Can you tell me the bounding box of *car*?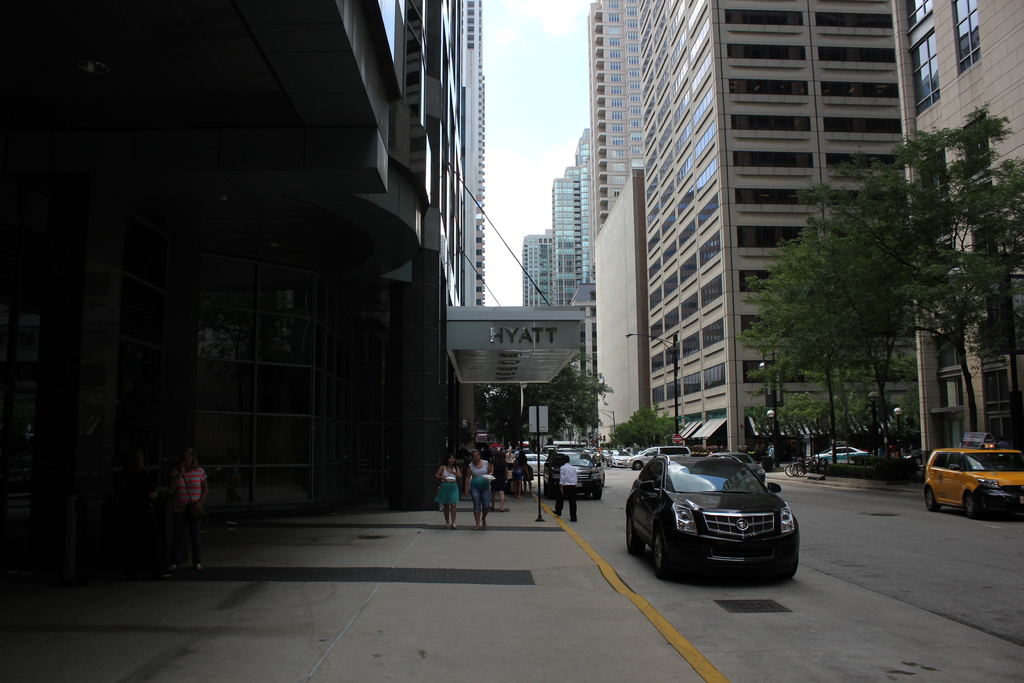
x1=606 y1=448 x2=631 y2=465.
